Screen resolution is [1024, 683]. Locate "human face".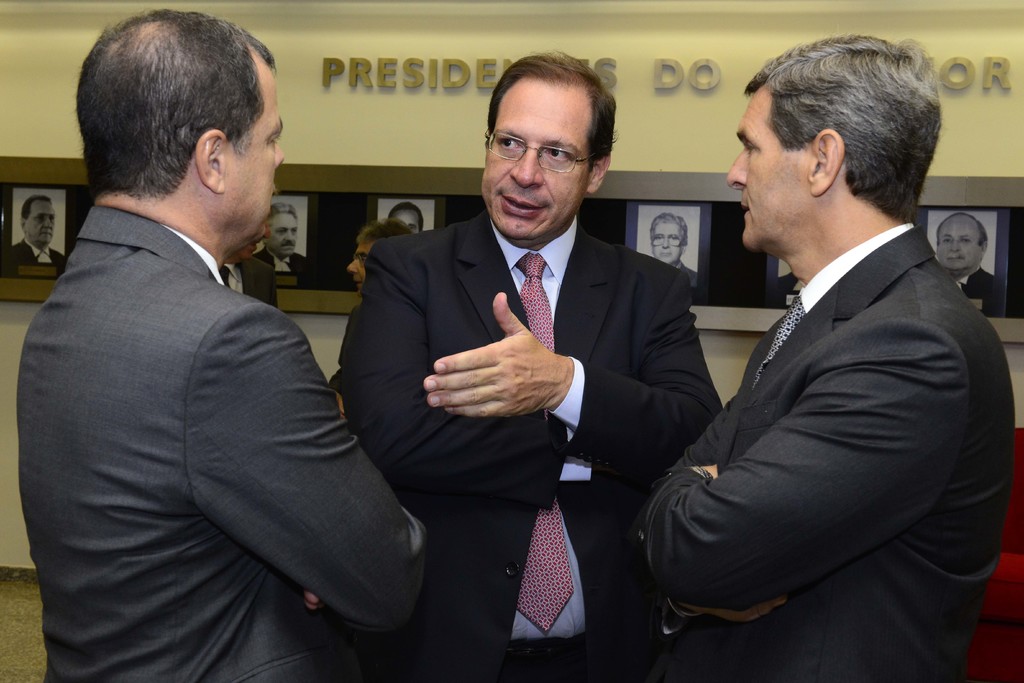
[227, 71, 284, 242].
